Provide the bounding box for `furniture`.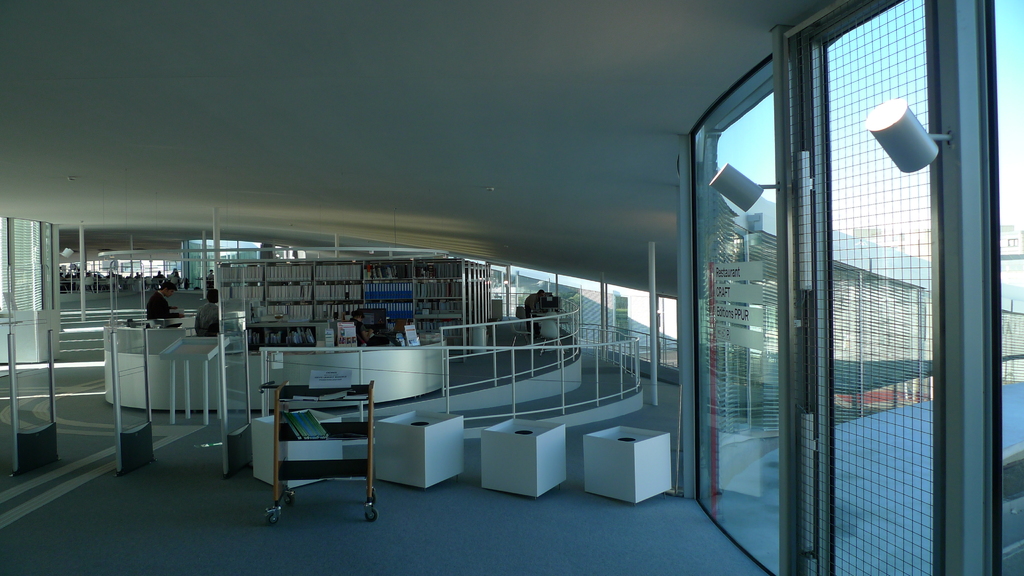
(x1=541, y1=319, x2=566, y2=356).
